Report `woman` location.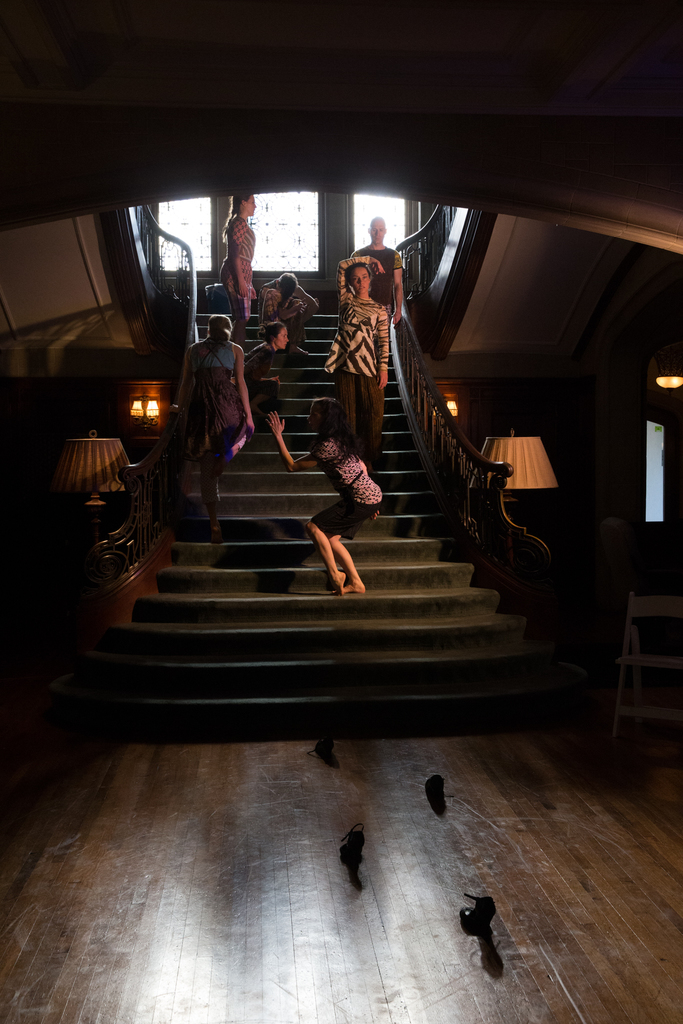
Report: 222:196:261:336.
